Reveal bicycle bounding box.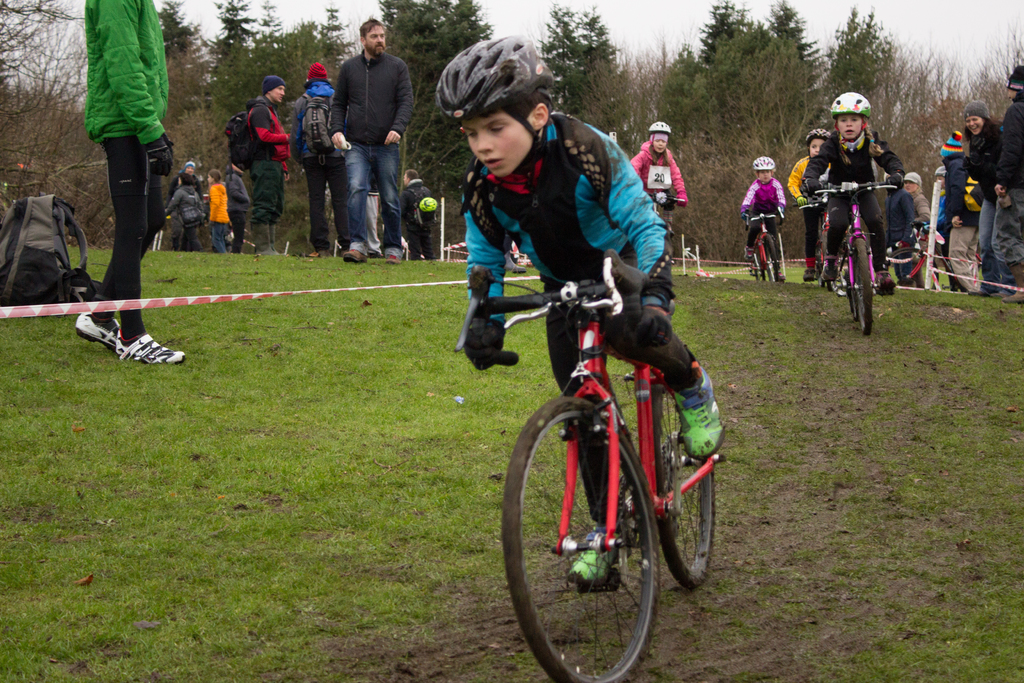
Revealed: pyautogui.locateOnScreen(453, 263, 726, 682).
